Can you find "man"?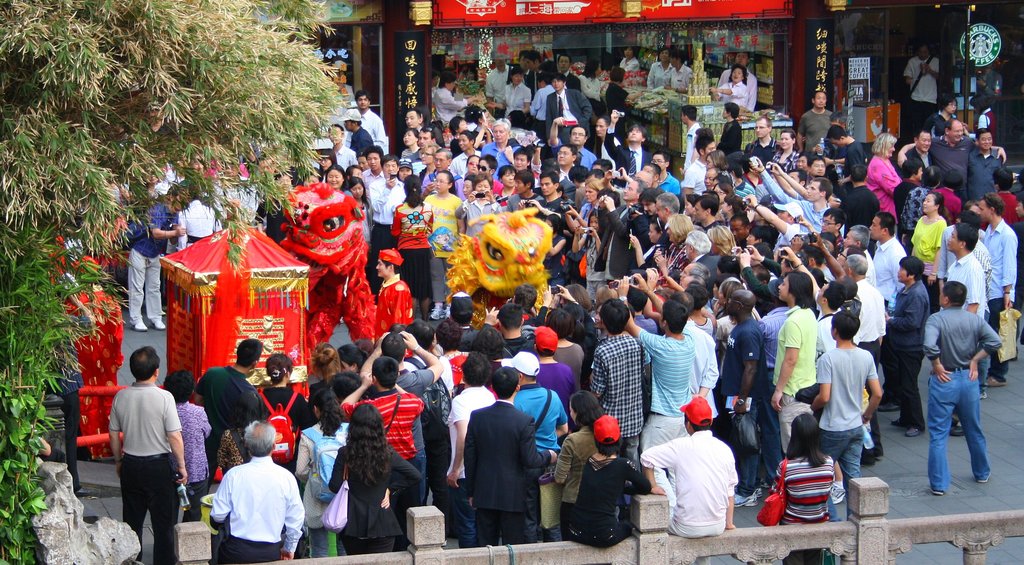
Yes, bounding box: x1=600, y1=115, x2=657, y2=182.
